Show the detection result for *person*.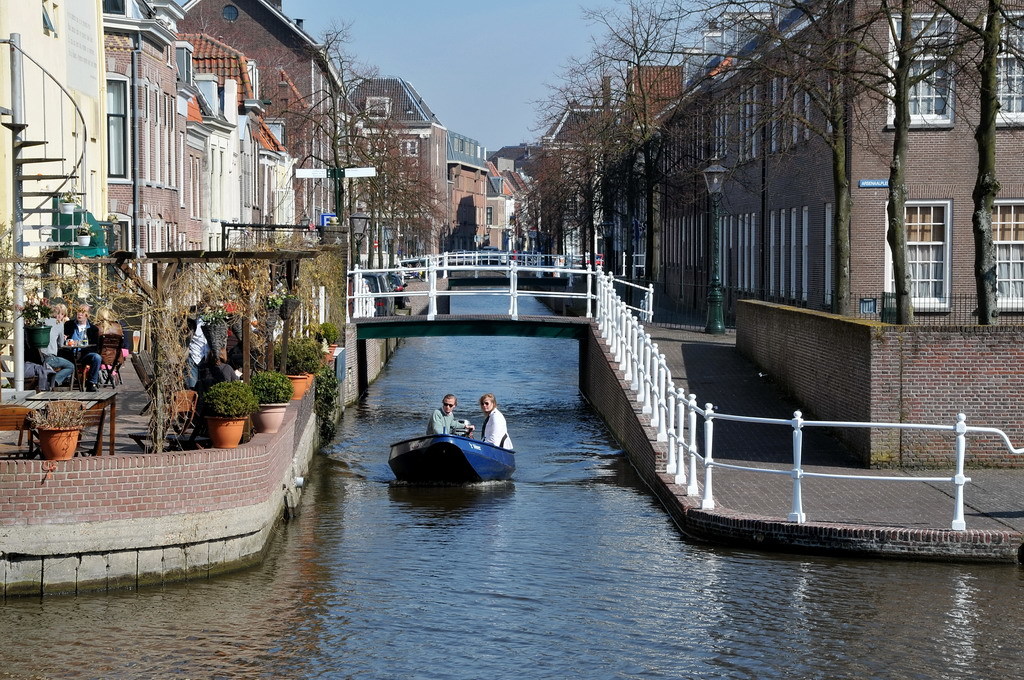
Rect(167, 298, 220, 422).
